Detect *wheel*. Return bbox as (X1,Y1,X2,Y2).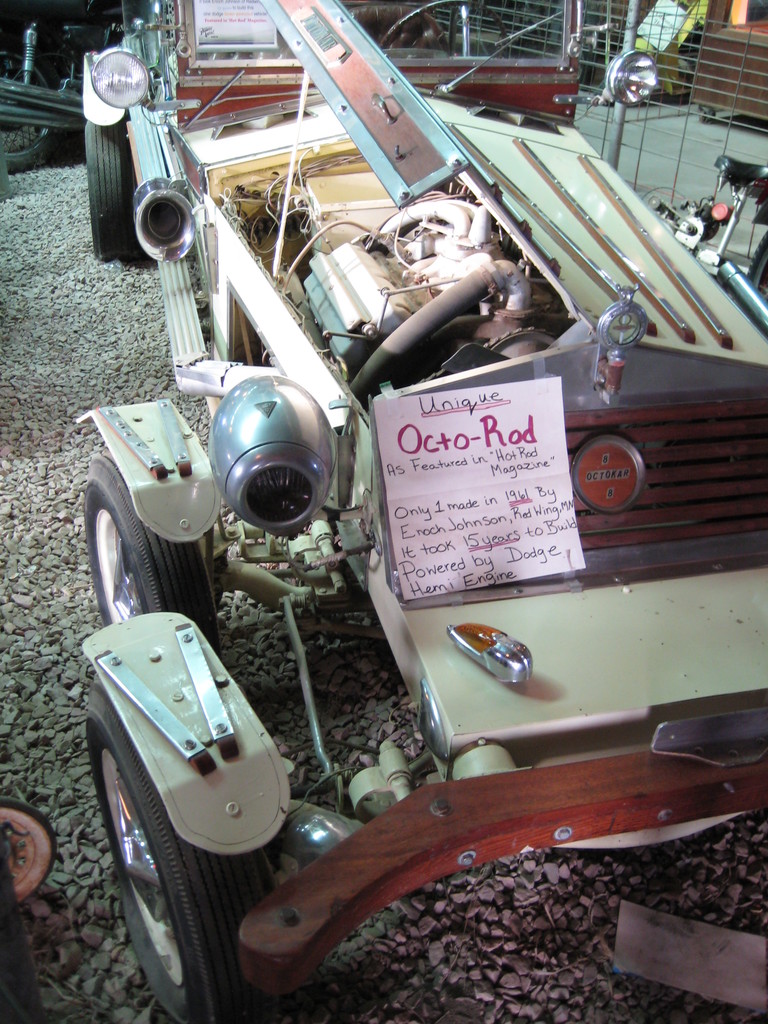
(87,728,205,995).
